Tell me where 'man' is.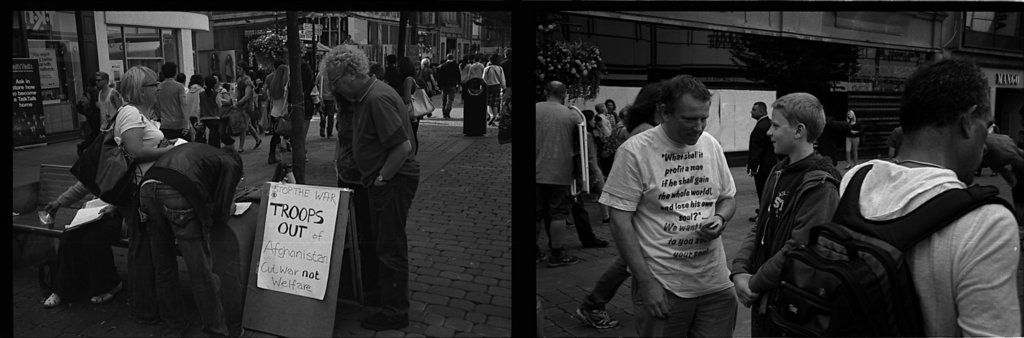
'man' is at 598, 74, 736, 337.
